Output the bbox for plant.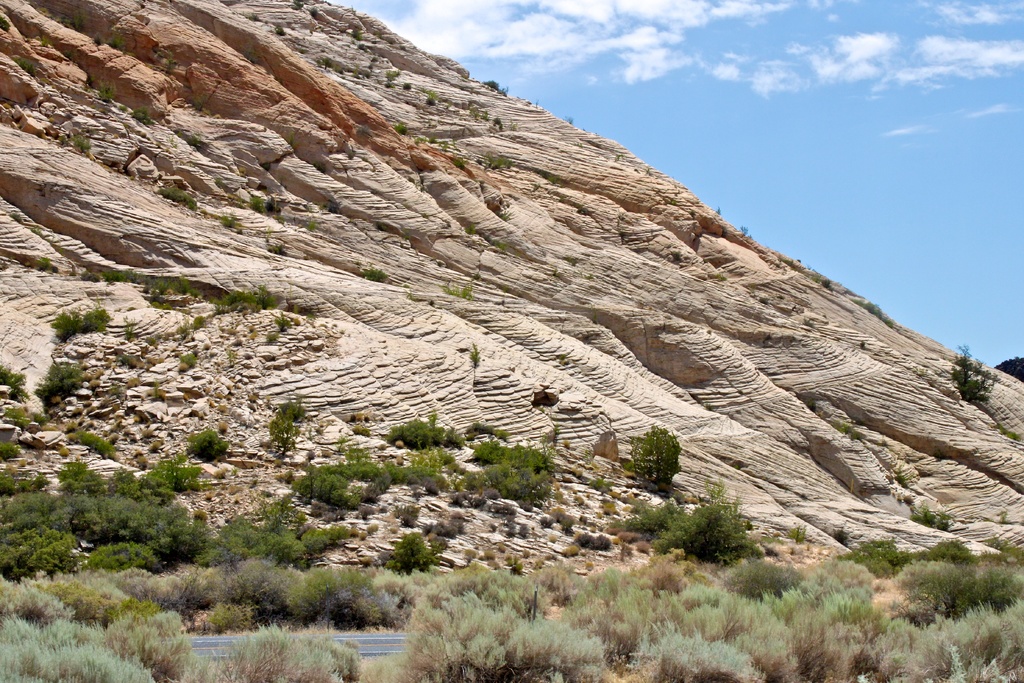
184/352/195/365.
